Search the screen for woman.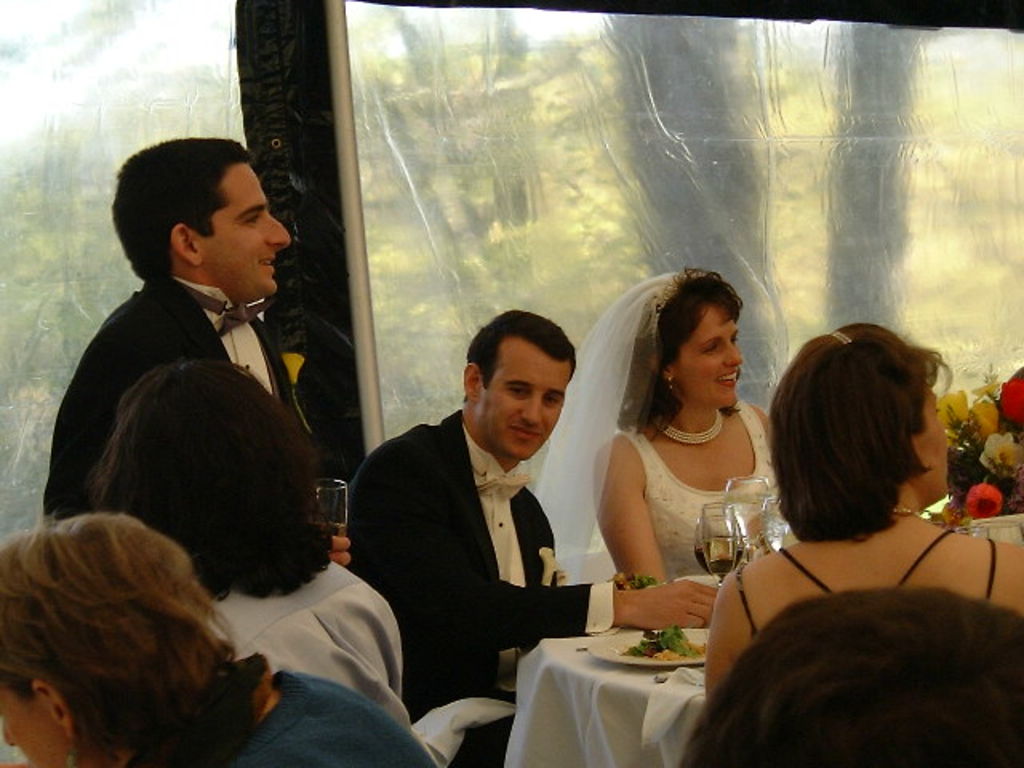
Found at 701/317/1022/707.
